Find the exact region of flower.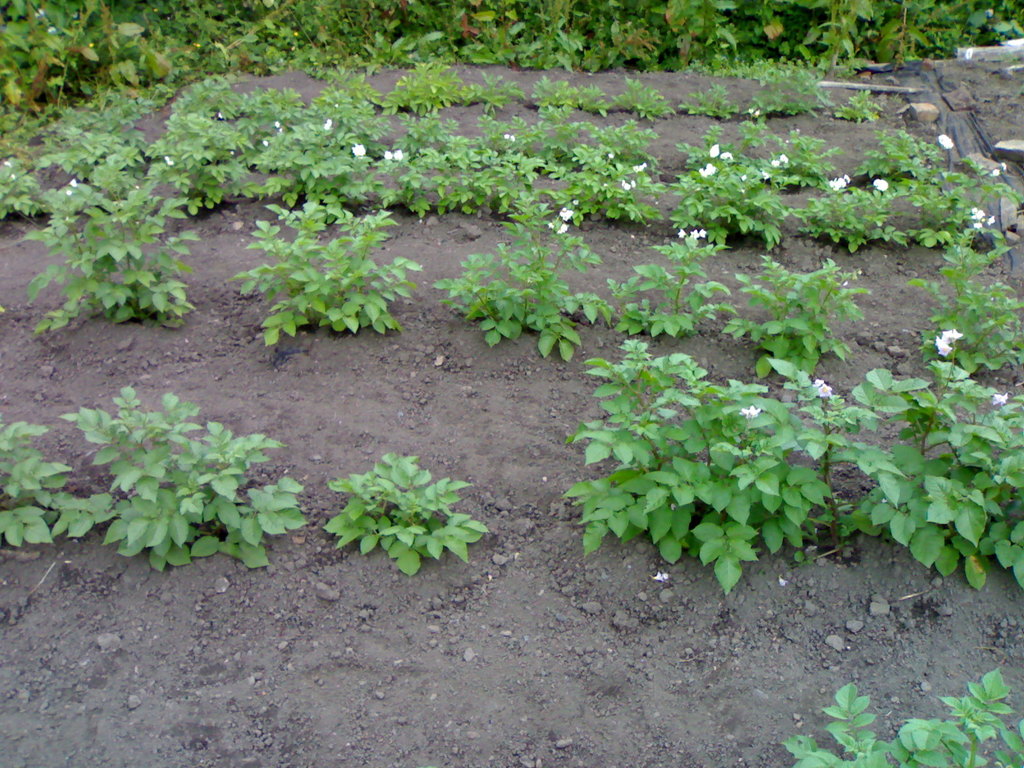
Exact region: bbox=[575, 204, 578, 205].
